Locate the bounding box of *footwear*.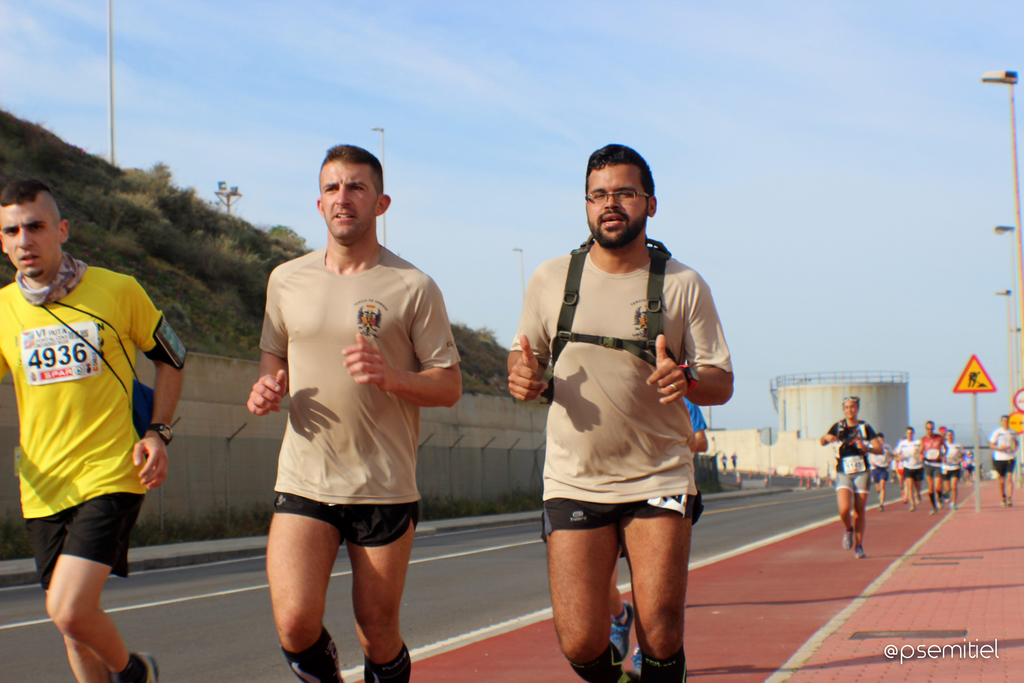
Bounding box: [842, 524, 855, 550].
